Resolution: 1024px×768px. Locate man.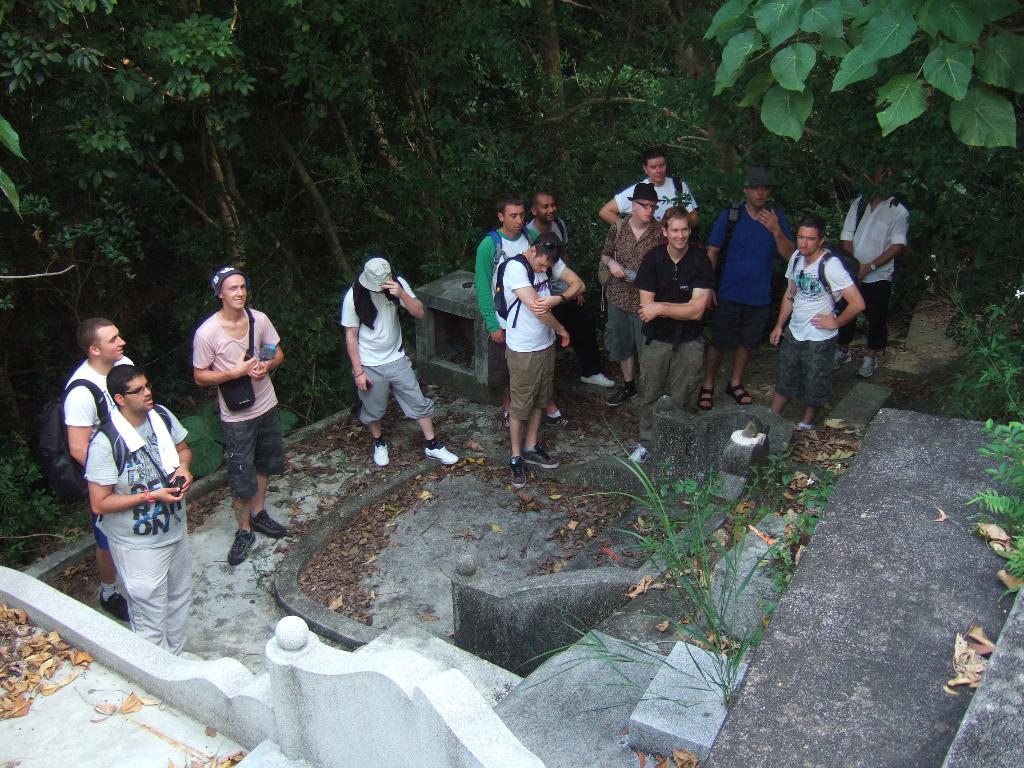
region(631, 206, 714, 463).
